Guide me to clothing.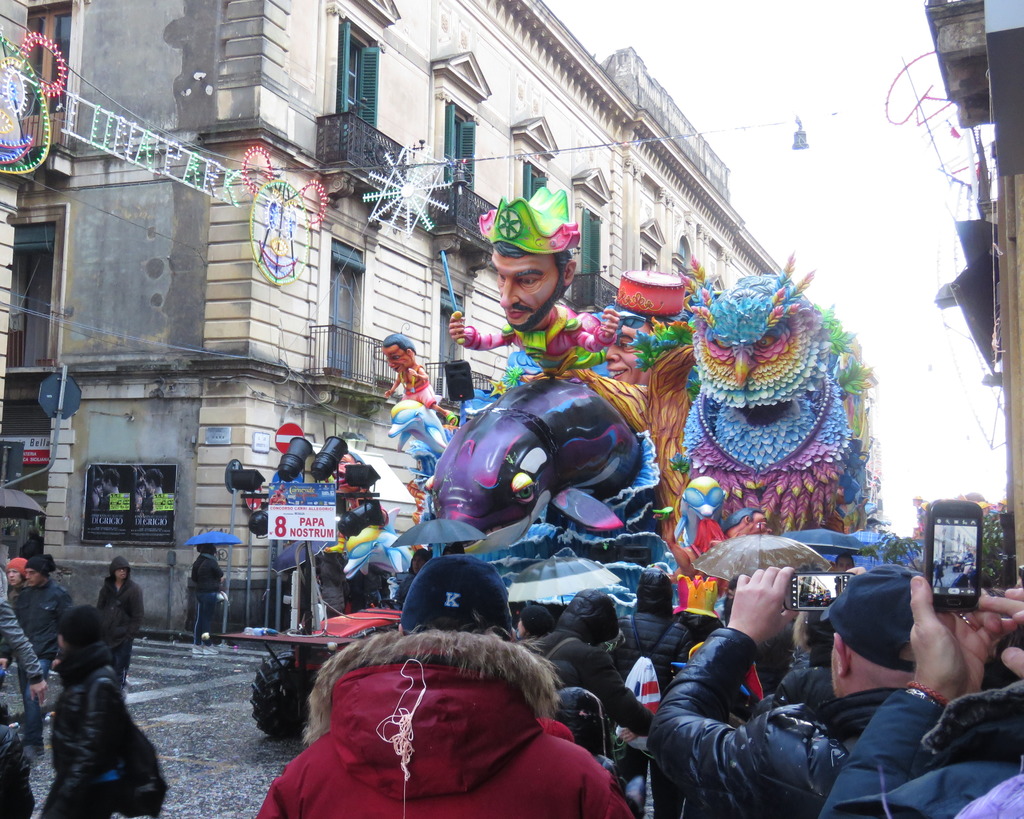
Guidance: 460/305/611/373.
